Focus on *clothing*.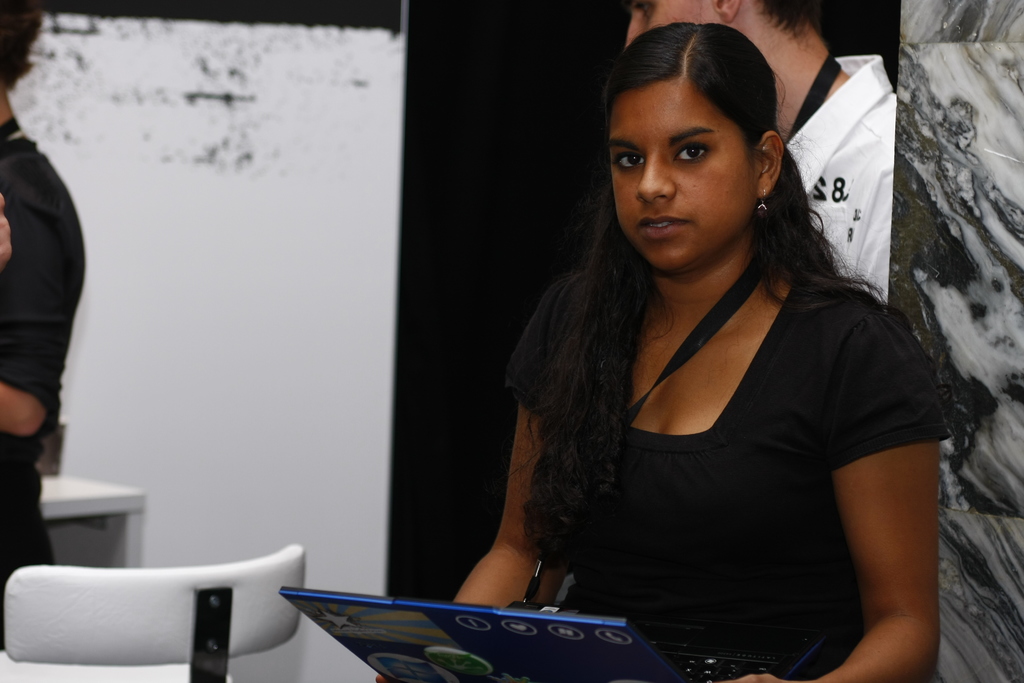
Focused at (778, 45, 886, 313).
